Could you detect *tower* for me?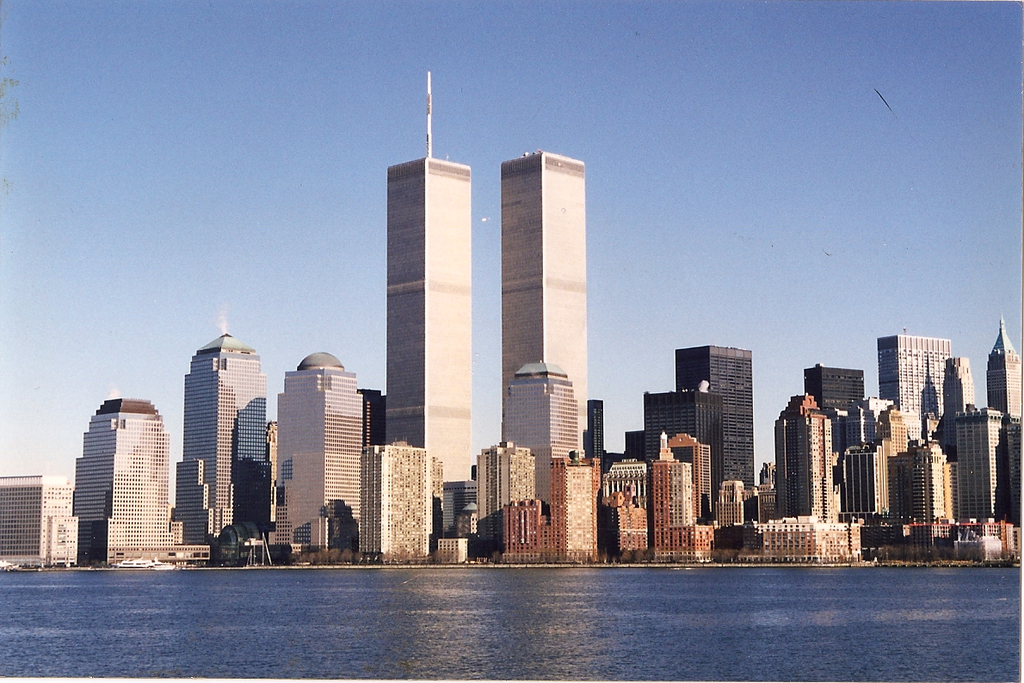
Detection result: [991,324,1022,420].
